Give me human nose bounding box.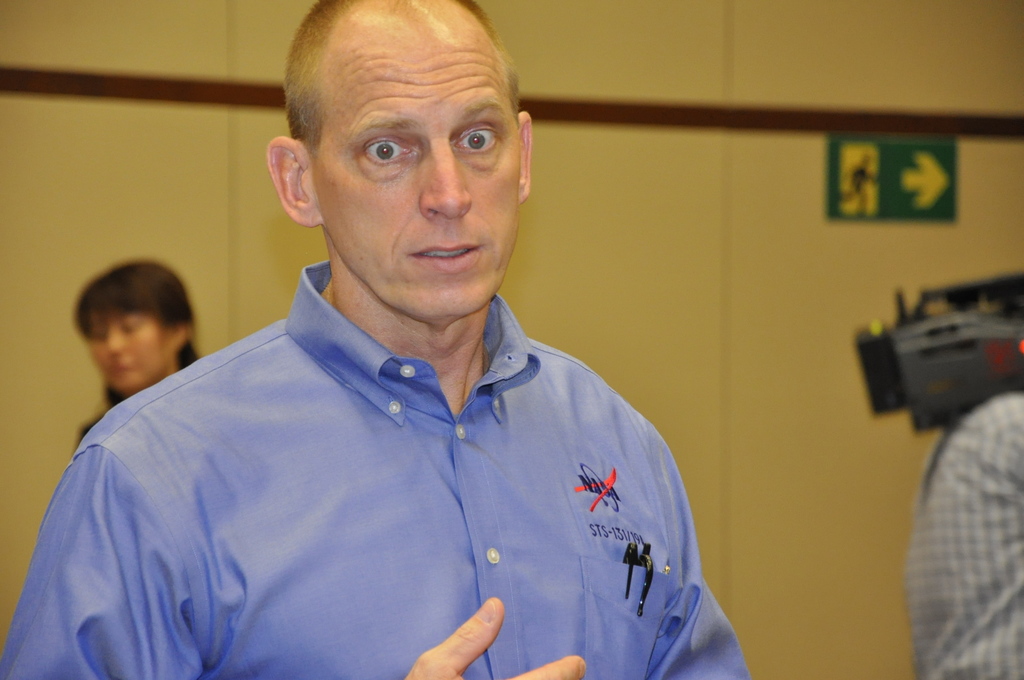
413 136 474 220.
